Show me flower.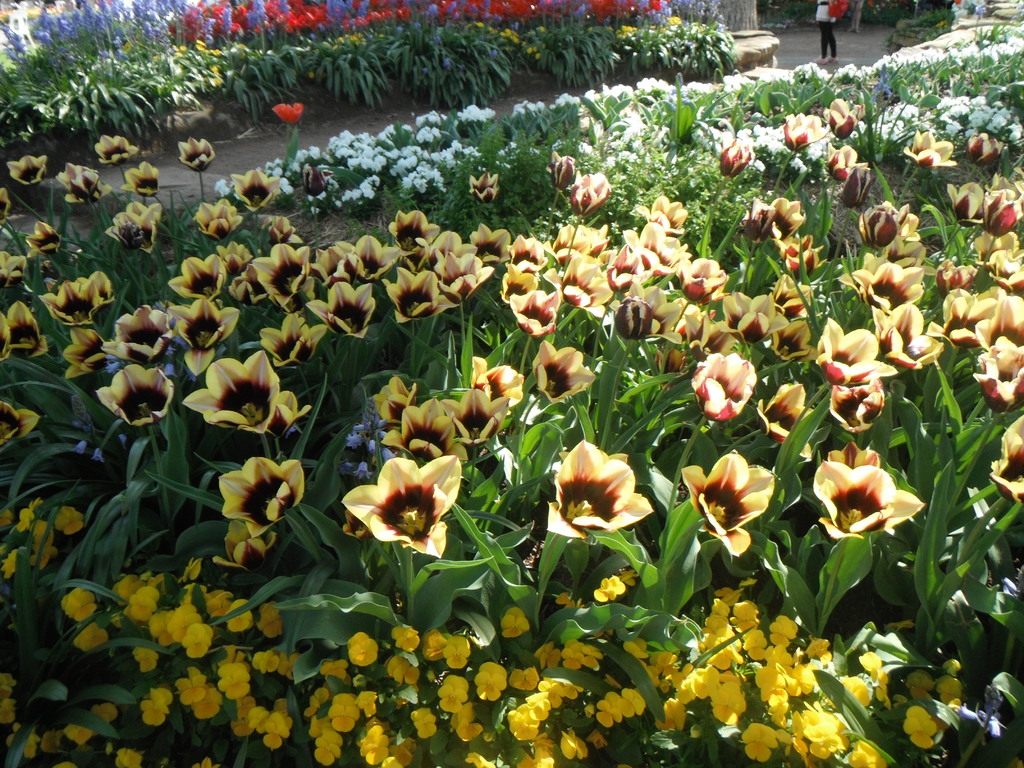
flower is here: pyautogui.locateOnScreen(0, 186, 10, 220).
